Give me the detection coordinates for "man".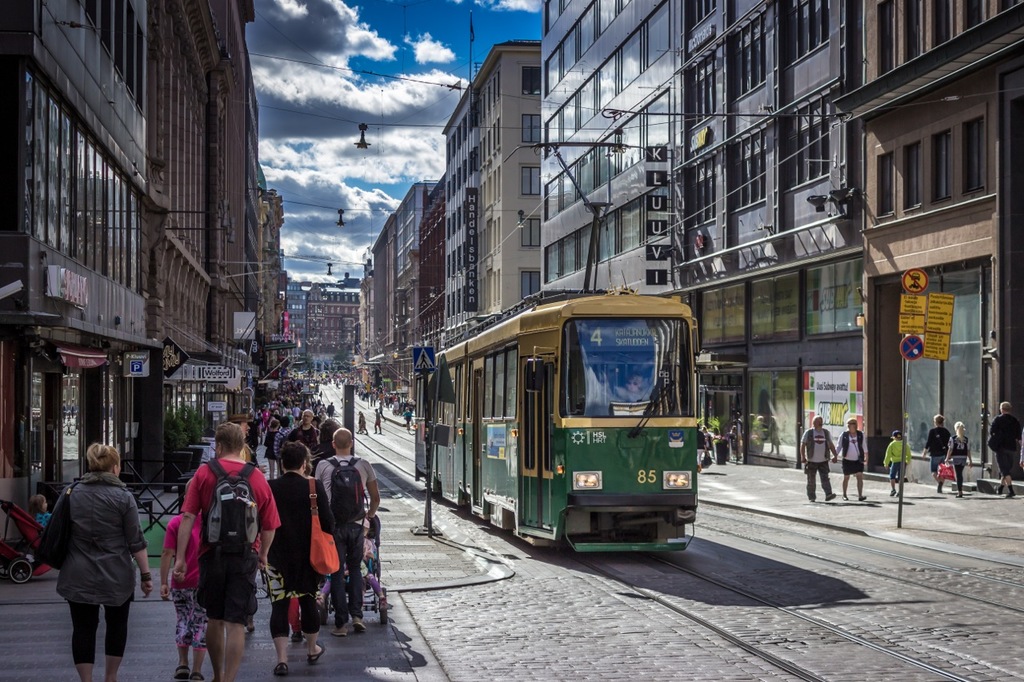
locate(798, 419, 841, 504).
